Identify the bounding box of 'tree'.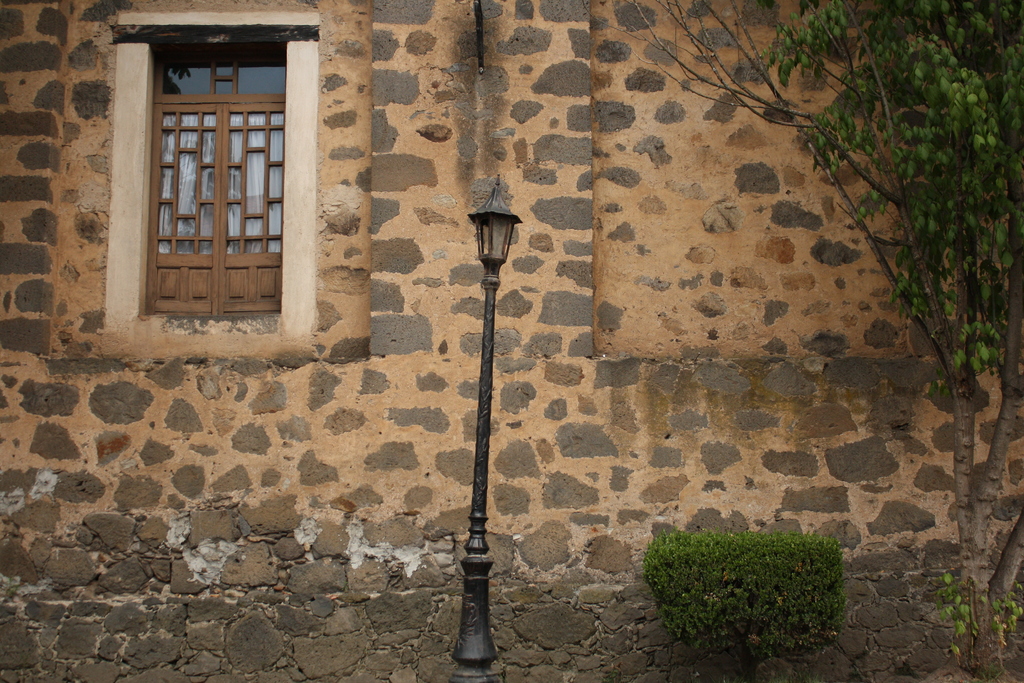
bbox=[625, 0, 1023, 673].
